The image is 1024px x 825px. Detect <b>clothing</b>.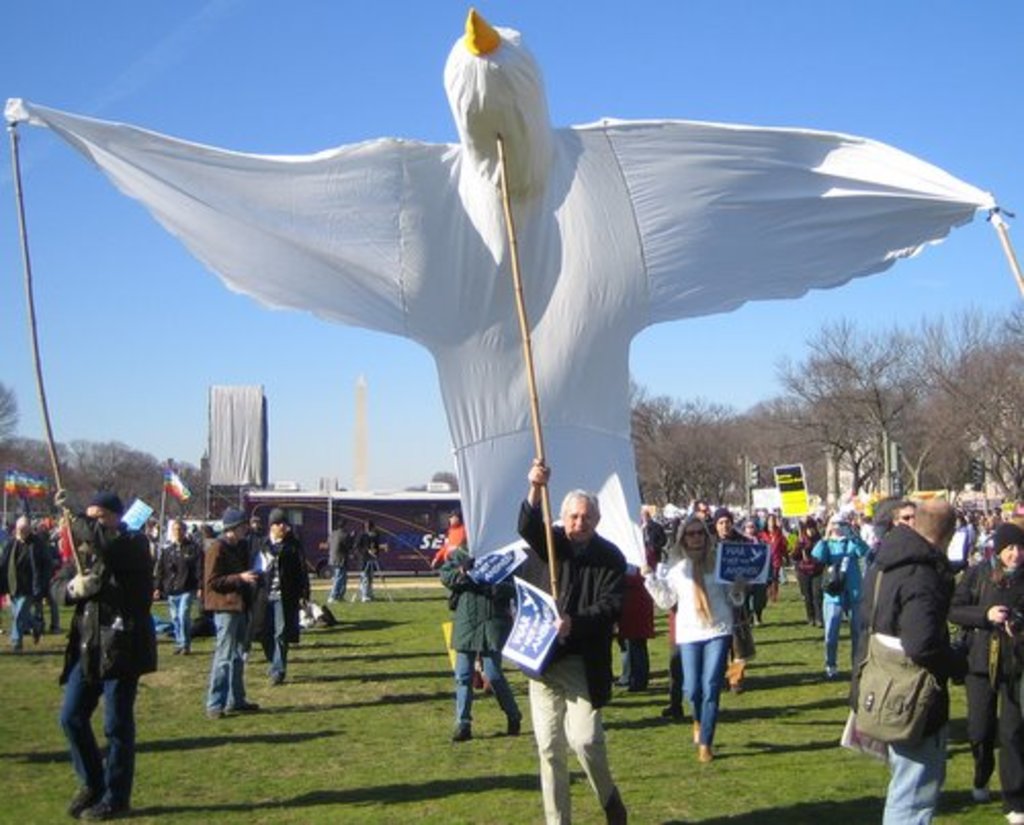
Detection: [809,540,854,661].
